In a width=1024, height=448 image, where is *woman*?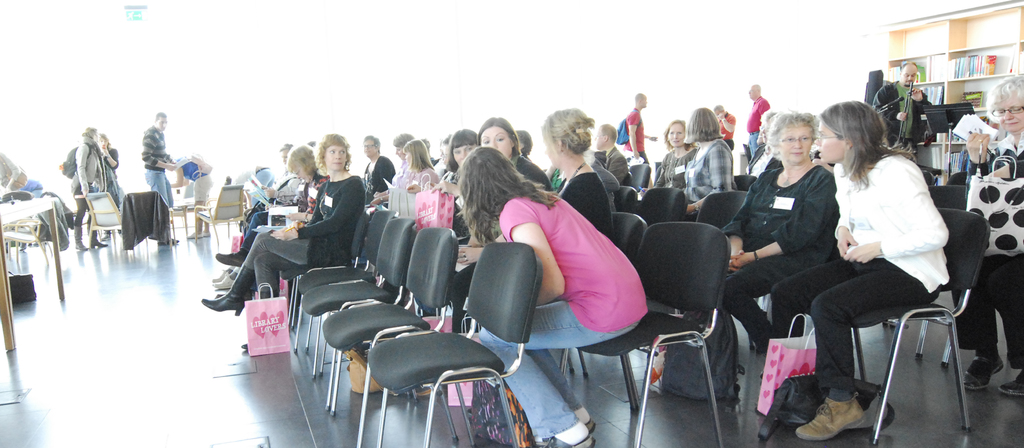
box=[197, 134, 368, 316].
